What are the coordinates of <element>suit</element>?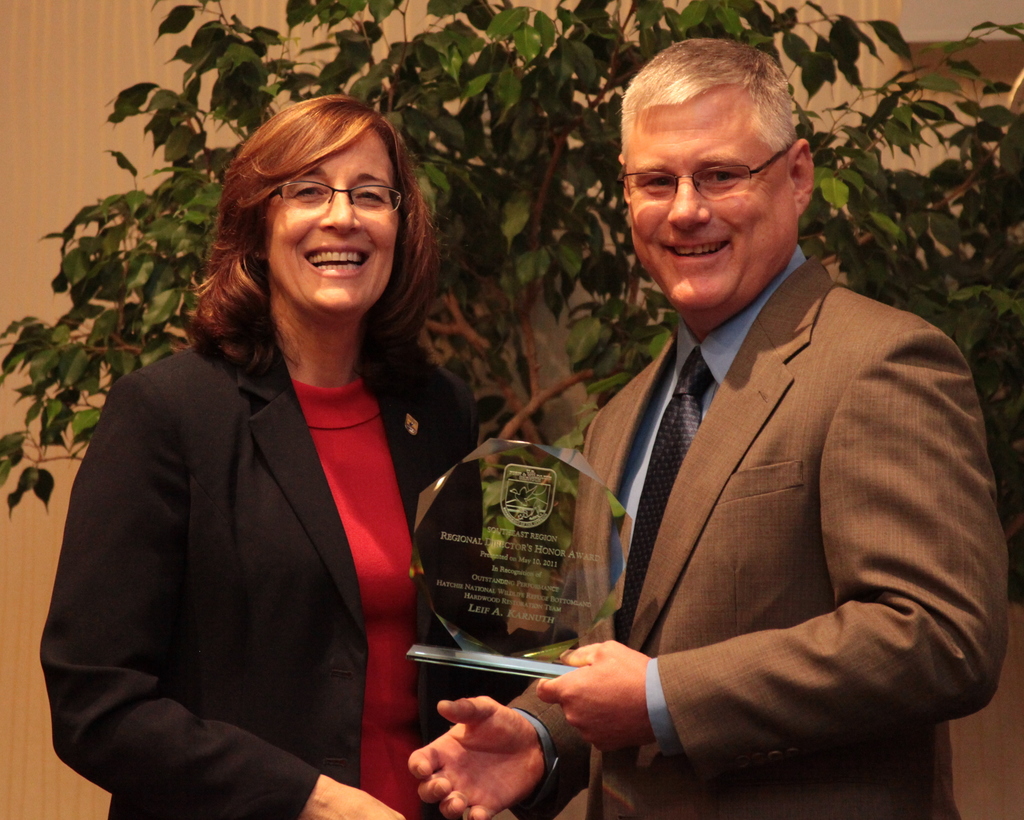
[left=42, top=344, right=504, bottom=819].
